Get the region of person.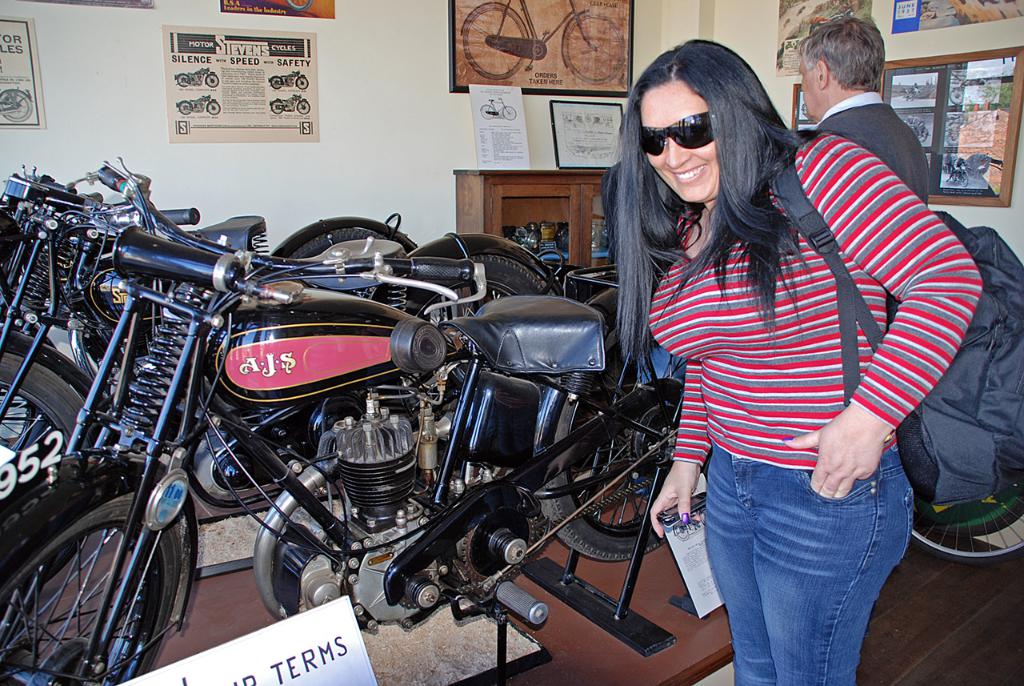
786:29:939:459.
